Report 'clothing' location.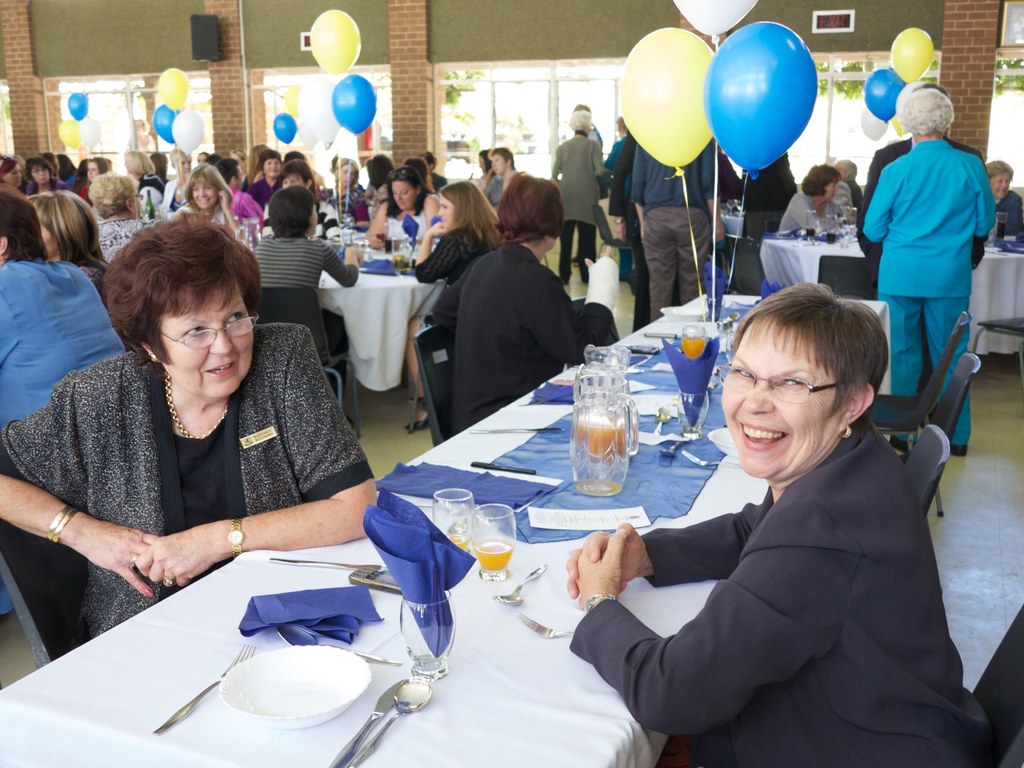
Report: bbox=[979, 184, 1023, 246].
